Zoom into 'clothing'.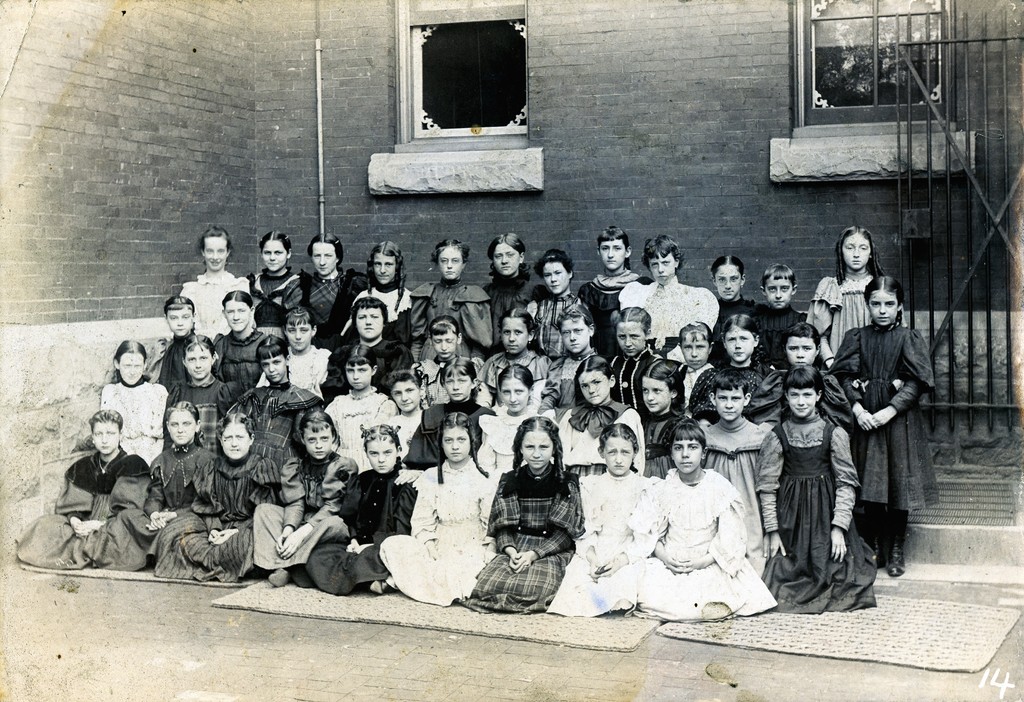
Zoom target: 673/358/721/423.
